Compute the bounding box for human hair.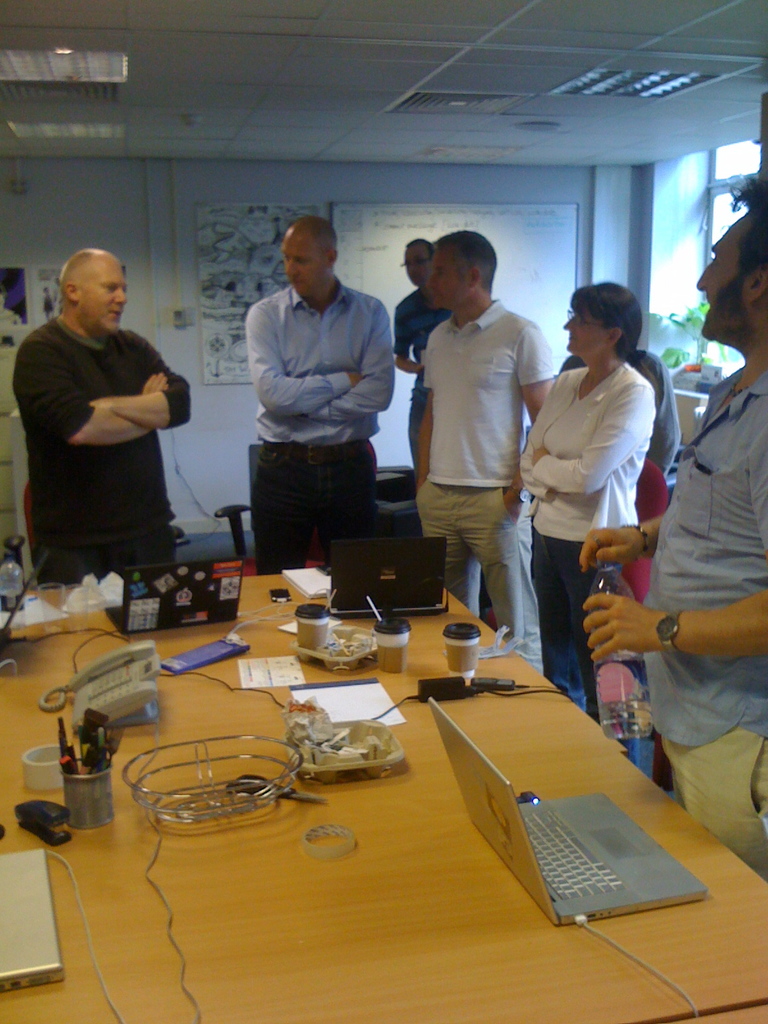
left=728, top=178, right=767, bottom=280.
